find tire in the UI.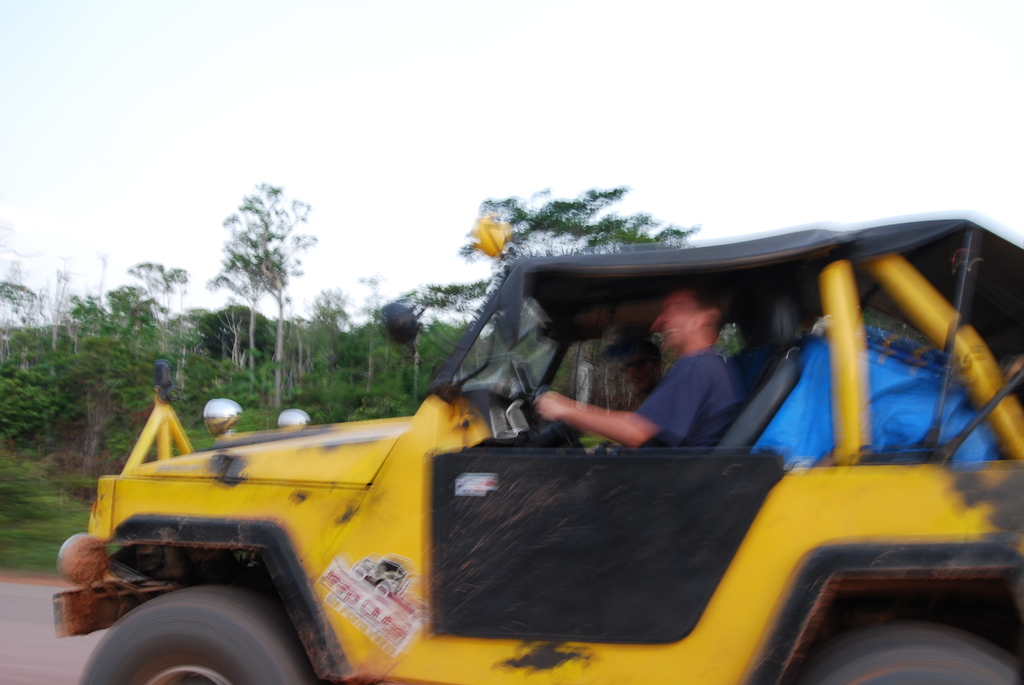
UI element at {"left": 79, "top": 584, "right": 314, "bottom": 684}.
